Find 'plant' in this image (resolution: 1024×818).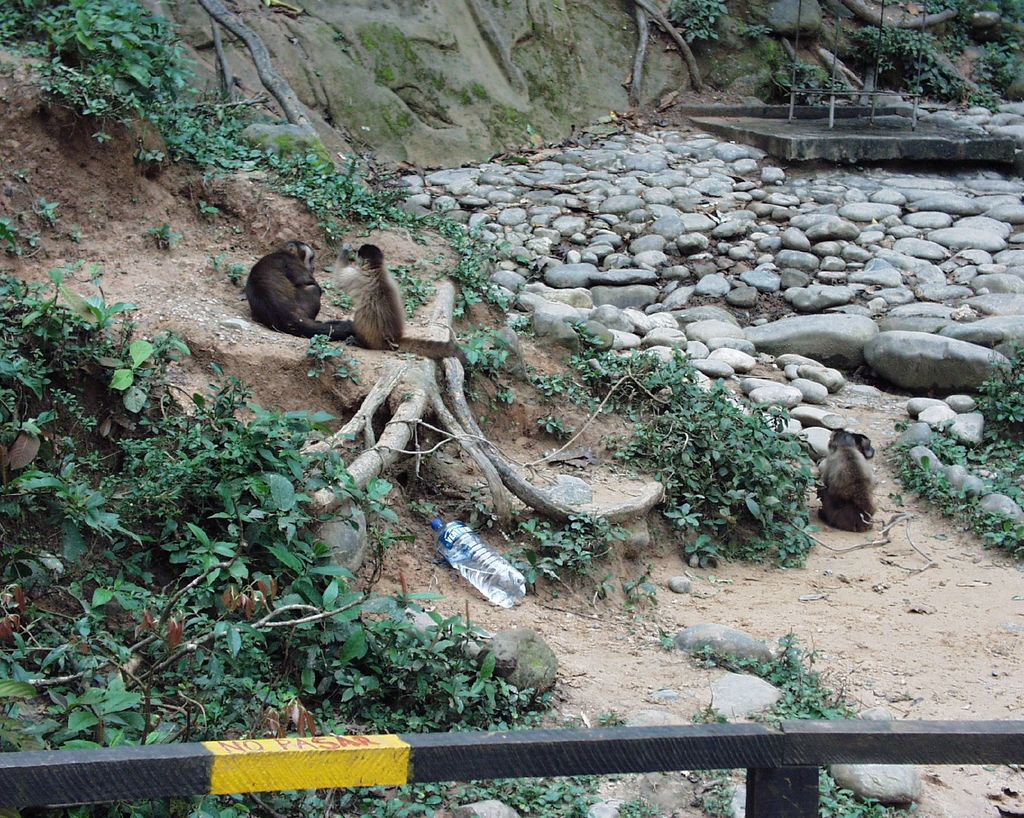
rect(618, 794, 661, 817).
